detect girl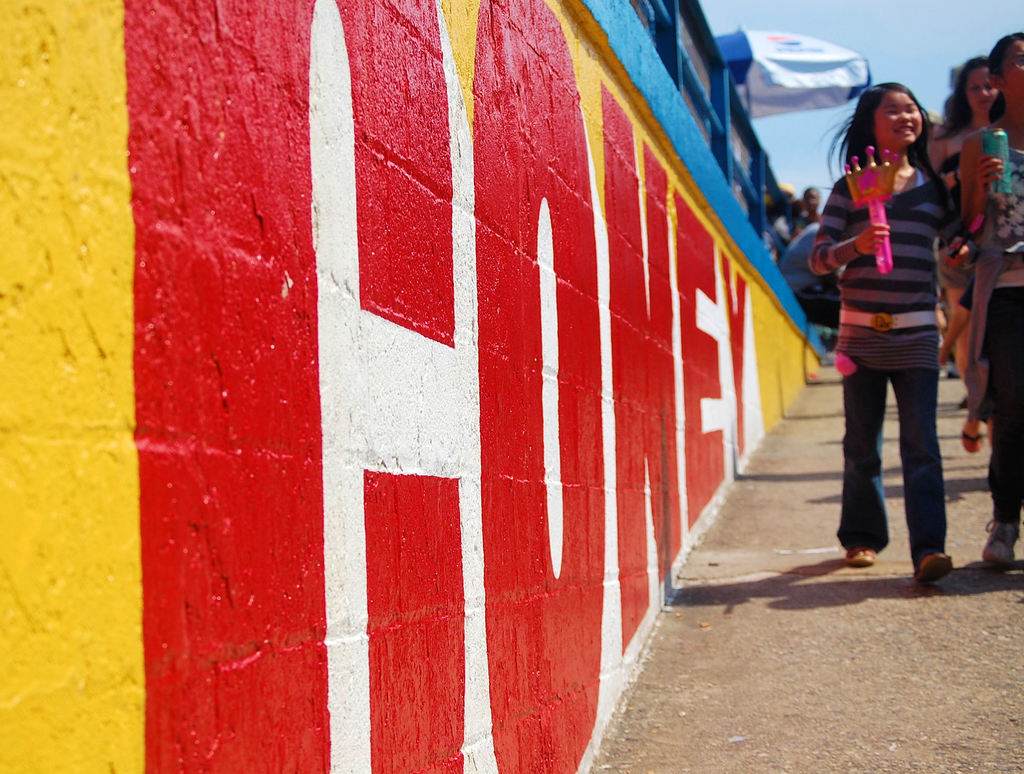
crop(808, 81, 980, 584)
